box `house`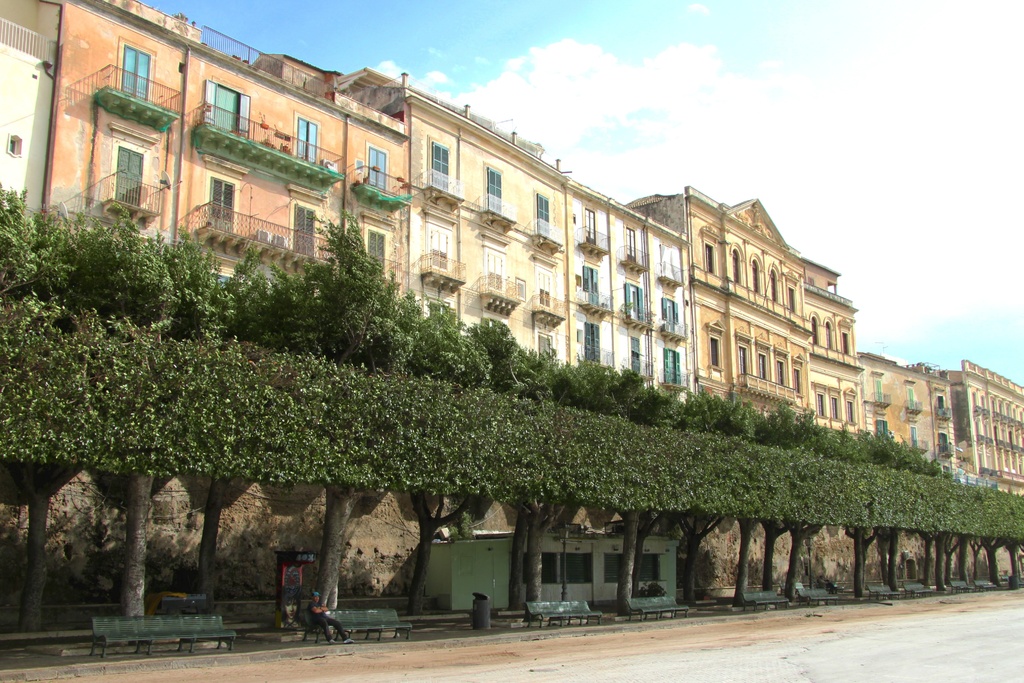
pyautogui.locateOnScreen(0, 0, 61, 234)
